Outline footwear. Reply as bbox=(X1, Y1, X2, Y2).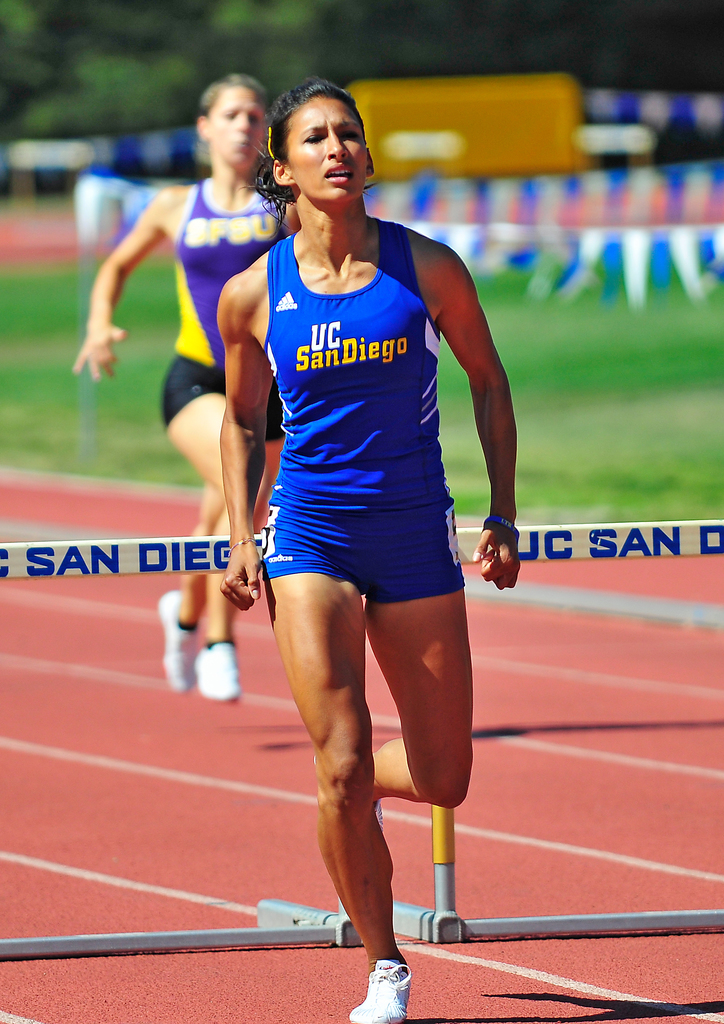
bbox=(160, 591, 200, 691).
